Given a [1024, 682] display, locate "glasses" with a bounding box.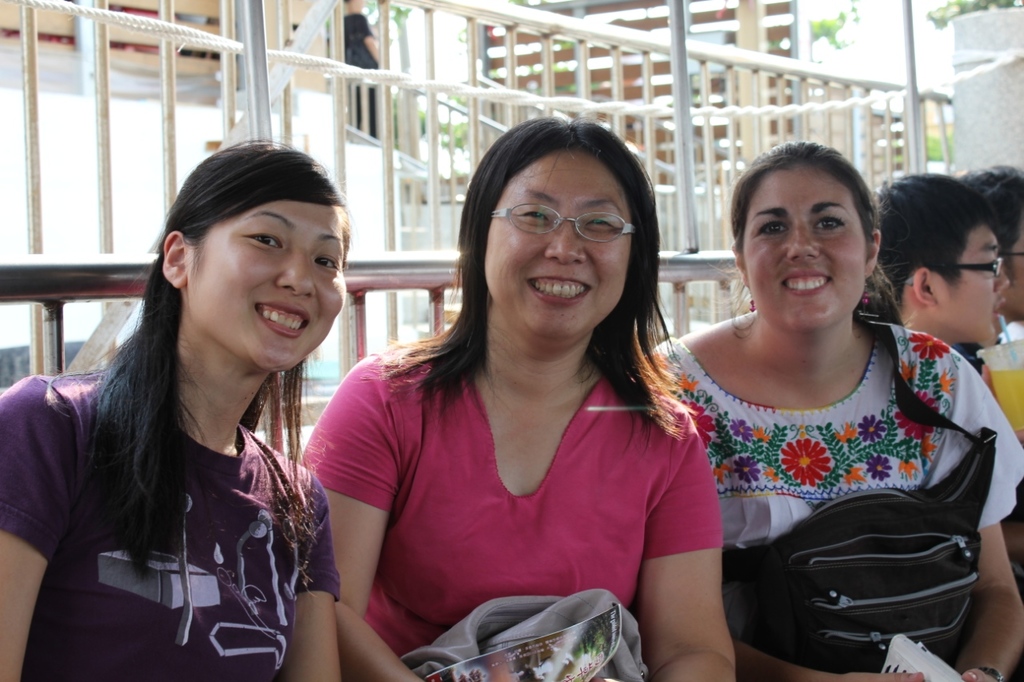
Located: l=493, t=200, r=649, b=245.
